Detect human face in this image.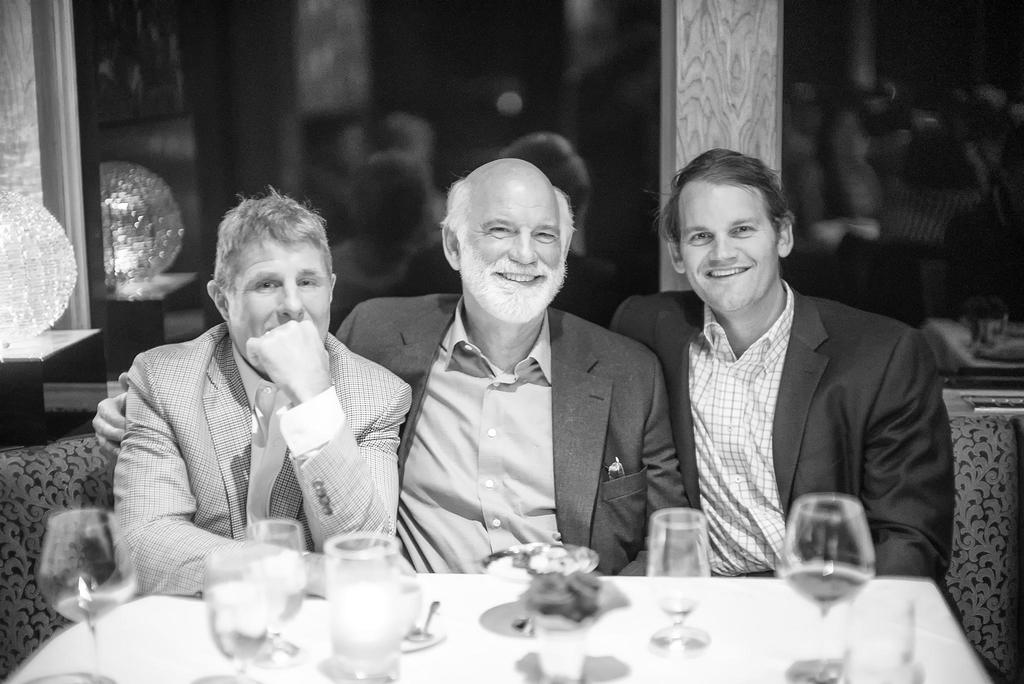
Detection: x1=227, y1=233, x2=334, y2=363.
